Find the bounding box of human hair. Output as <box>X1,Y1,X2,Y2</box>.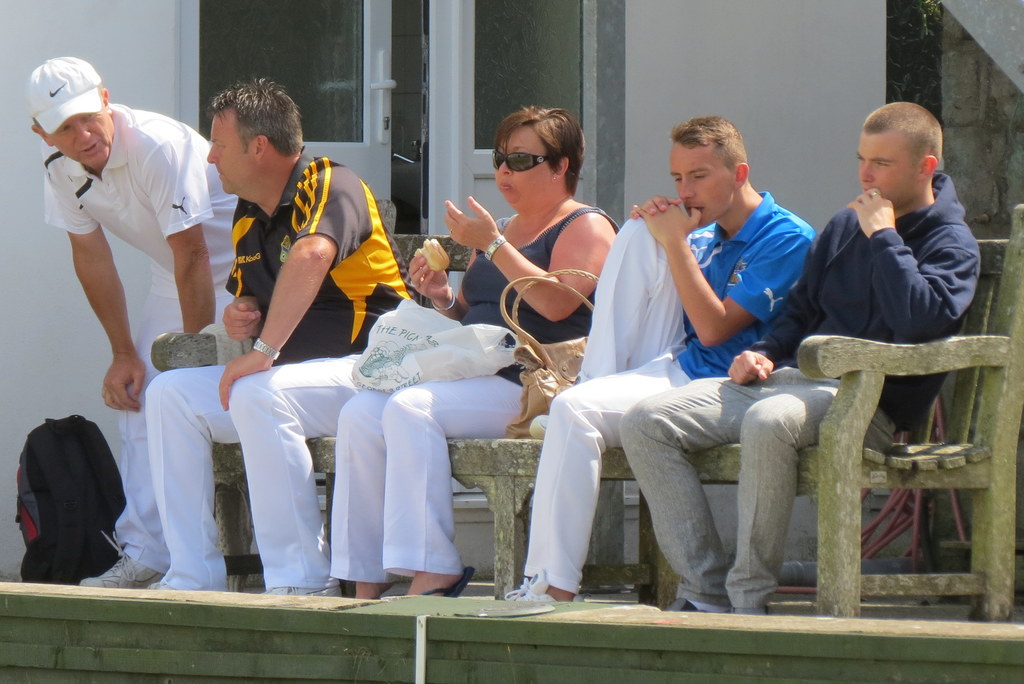
<box>33,83,106,133</box>.
